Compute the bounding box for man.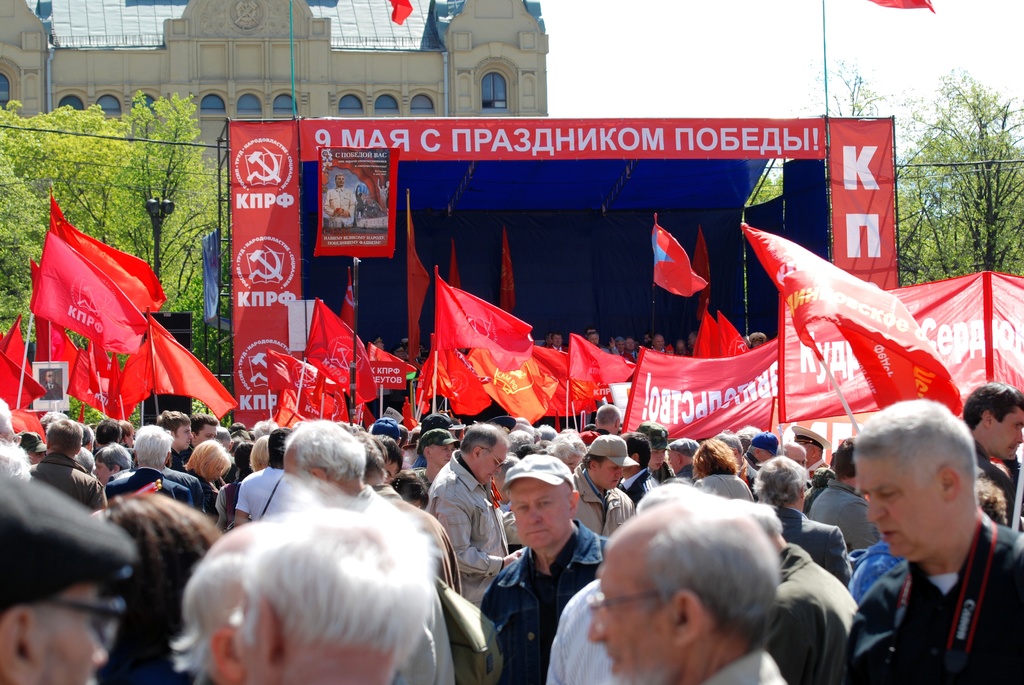
(x1=589, y1=404, x2=622, y2=438).
